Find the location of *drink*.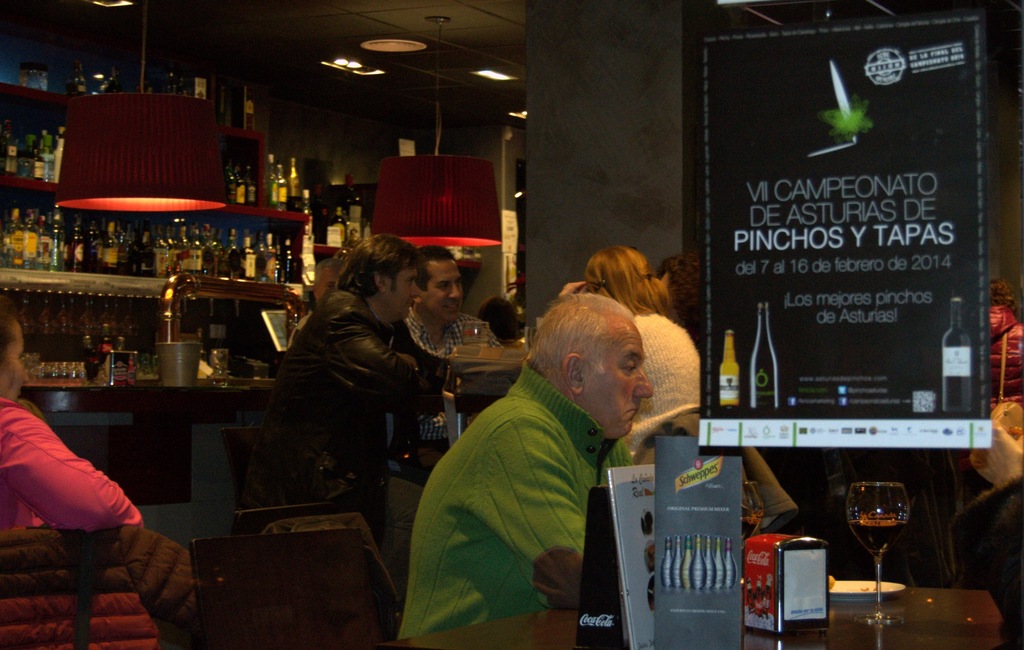
Location: <region>845, 519, 908, 560</region>.
